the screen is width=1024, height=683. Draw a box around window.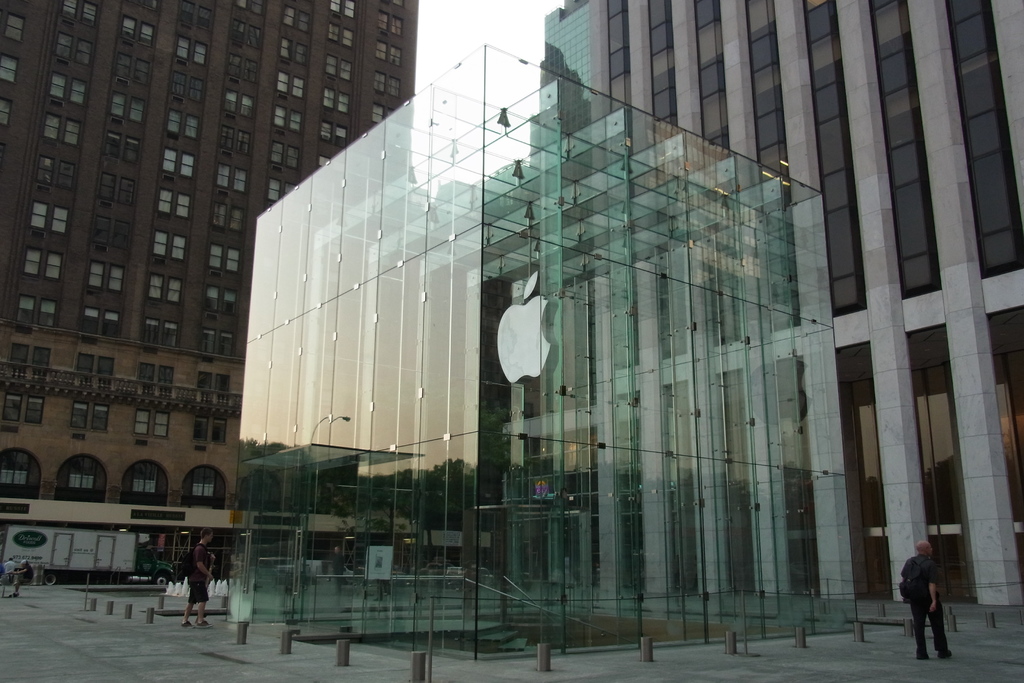
Rect(182, 147, 202, 181).
